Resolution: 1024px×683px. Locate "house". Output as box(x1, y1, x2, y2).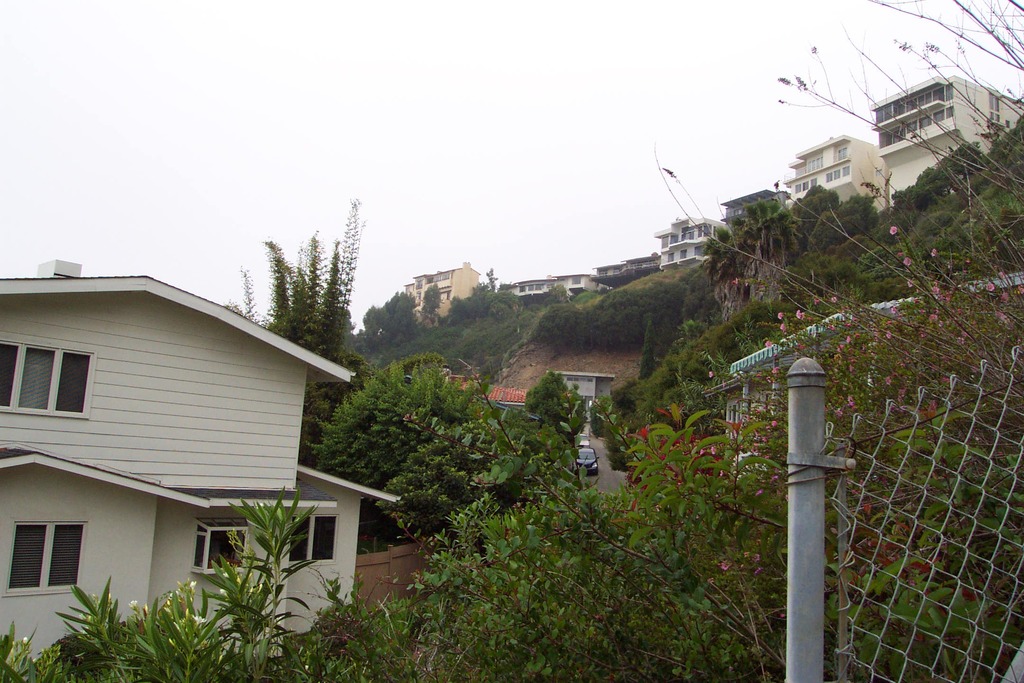
box(660, 211, 717, 286).
